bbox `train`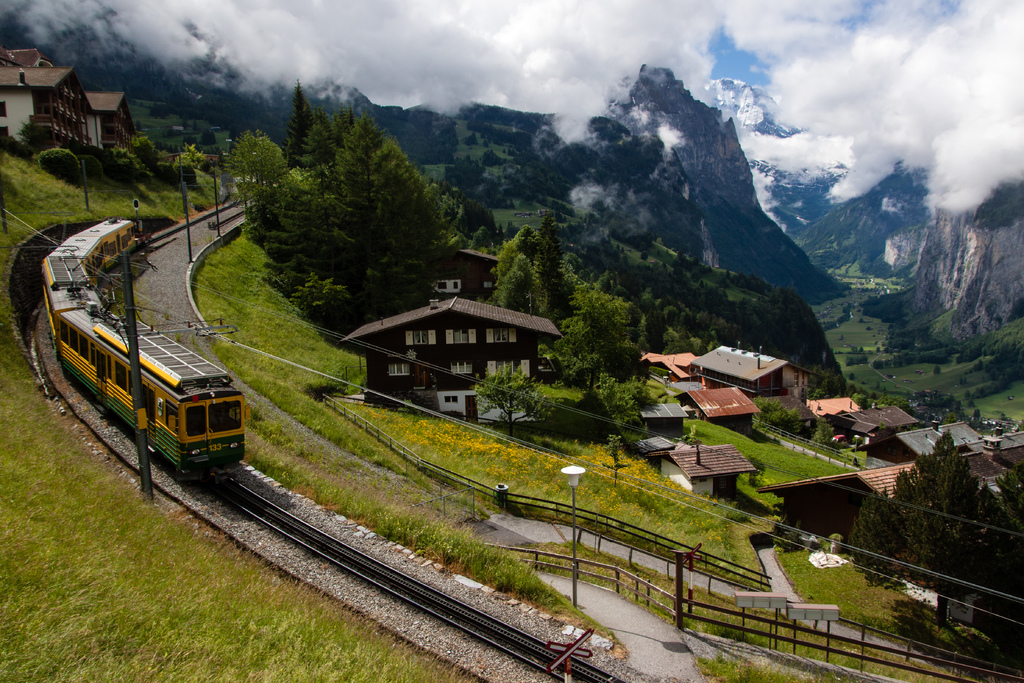
locate(44, 215, 250, 488)
